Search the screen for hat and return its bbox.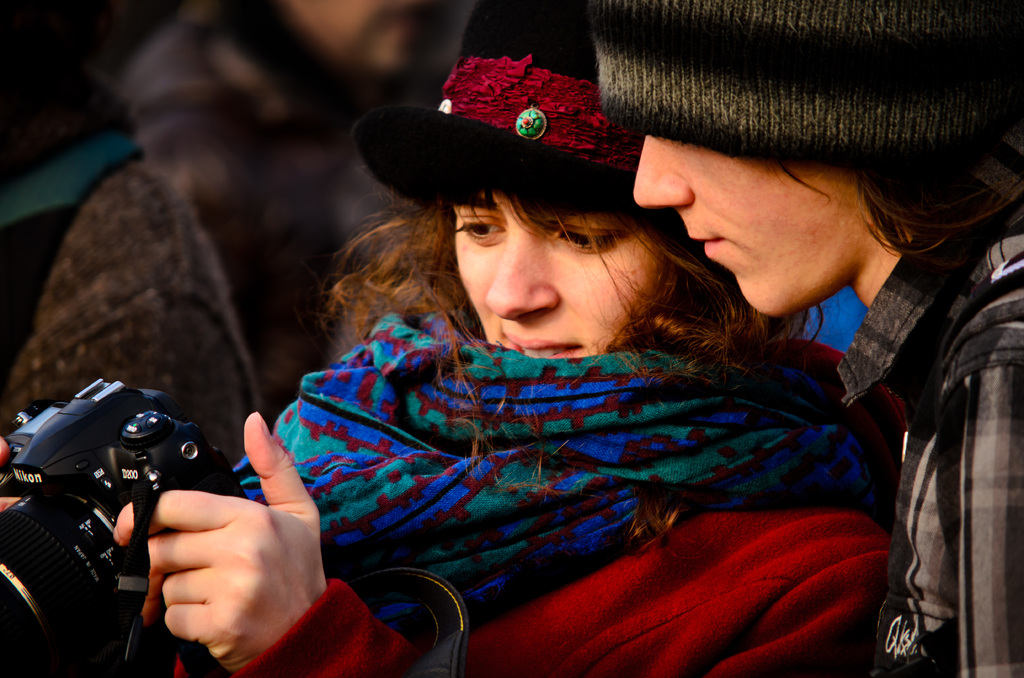
Found: {"left": 354, "top": 0, "right": 681, "bottom": 218}.
